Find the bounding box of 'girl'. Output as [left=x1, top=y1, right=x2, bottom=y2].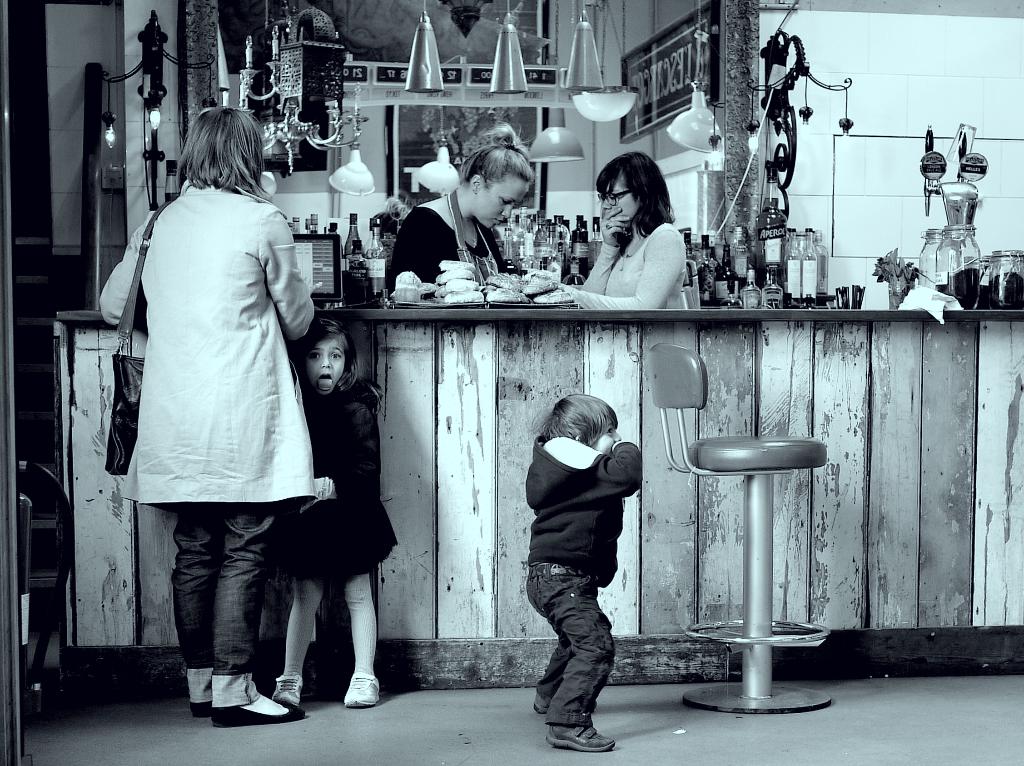
[left=271, top=315, right=401, bottom=710].
